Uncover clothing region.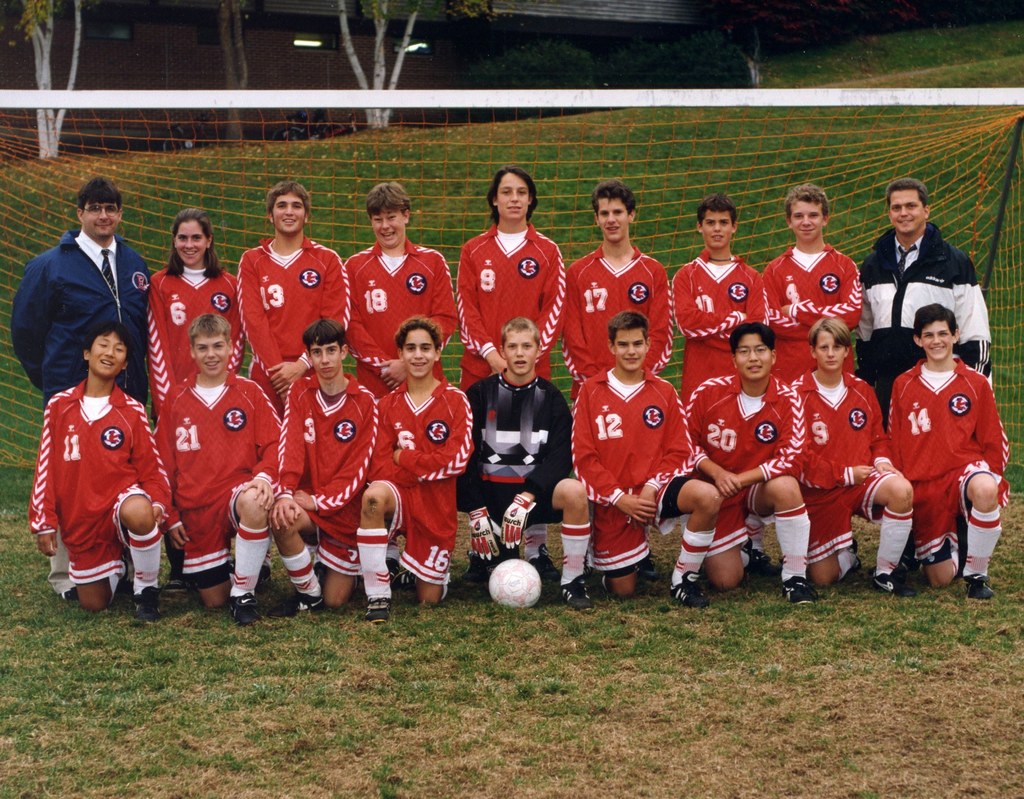
Uncovered: {"x1": 150, "y1": 271, "x2": 245, "y2": 419}.
